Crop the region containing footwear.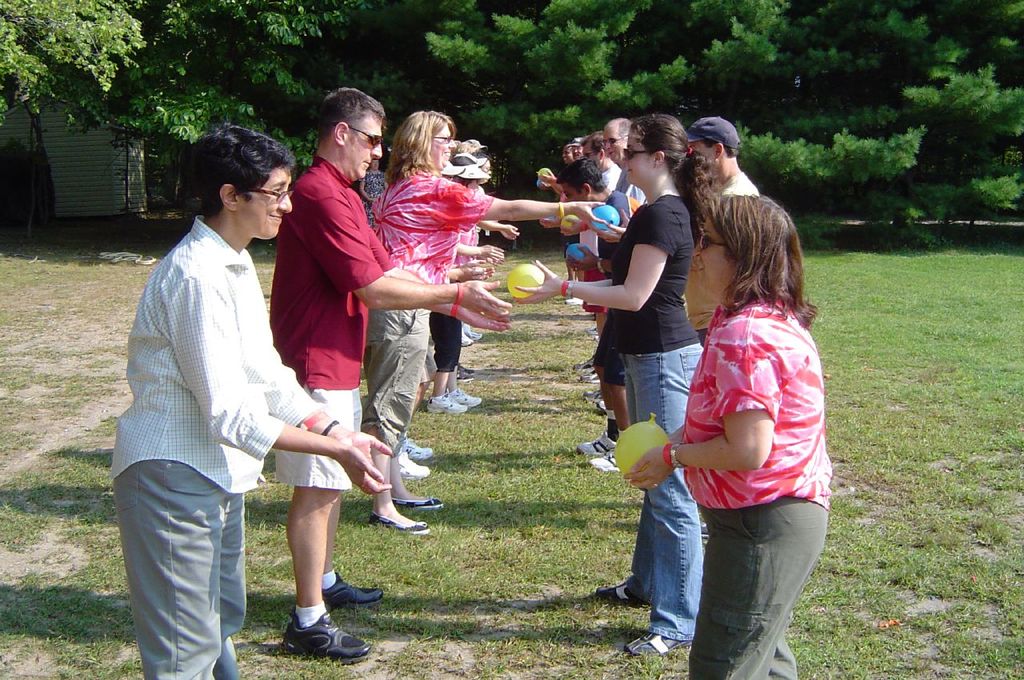
Crop region: BBox(565, 294, 582, 305).
